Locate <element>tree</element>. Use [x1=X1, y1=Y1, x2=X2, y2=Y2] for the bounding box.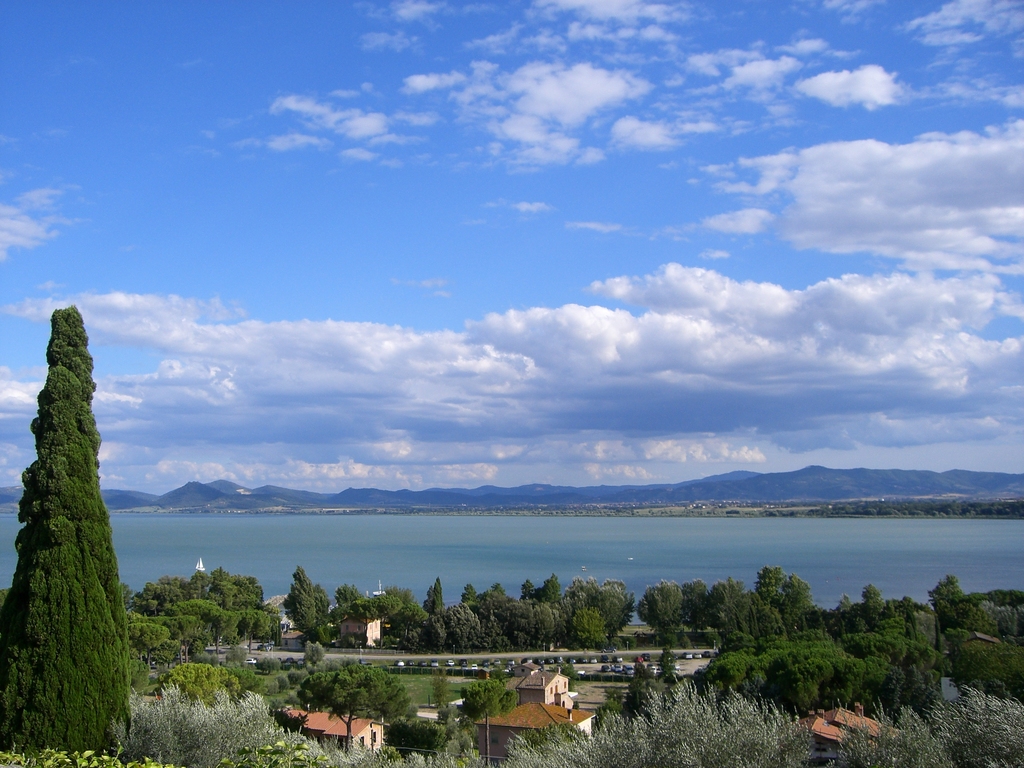
[x1=102, y1=681, x2=278, y2=767].
